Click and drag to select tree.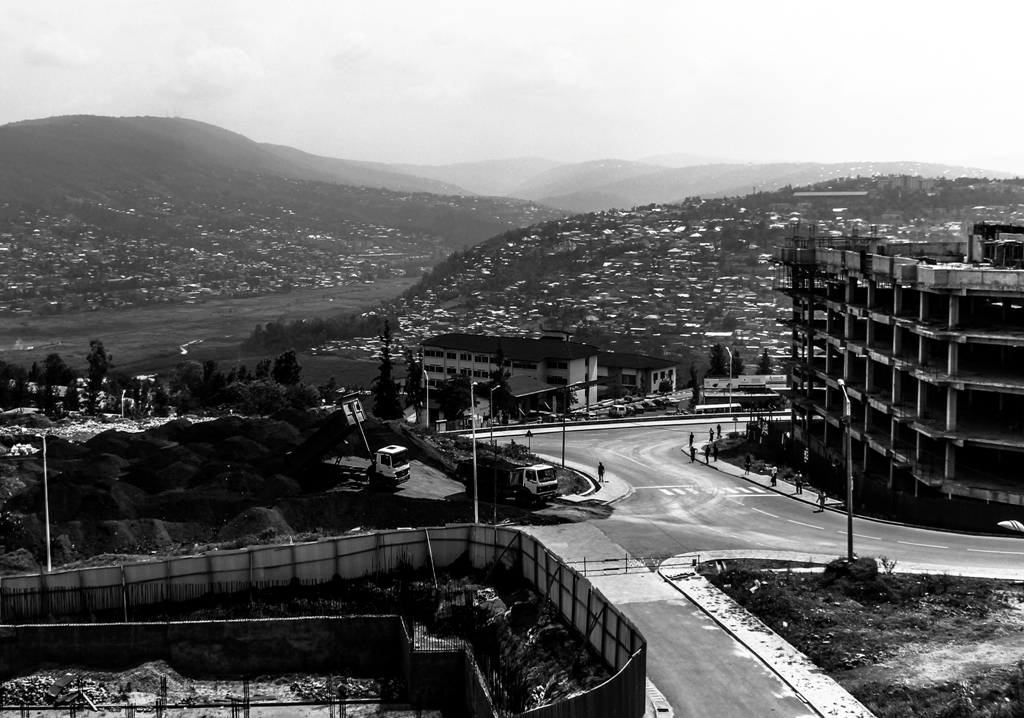
Selection: box(114, 375, 129, 408).
